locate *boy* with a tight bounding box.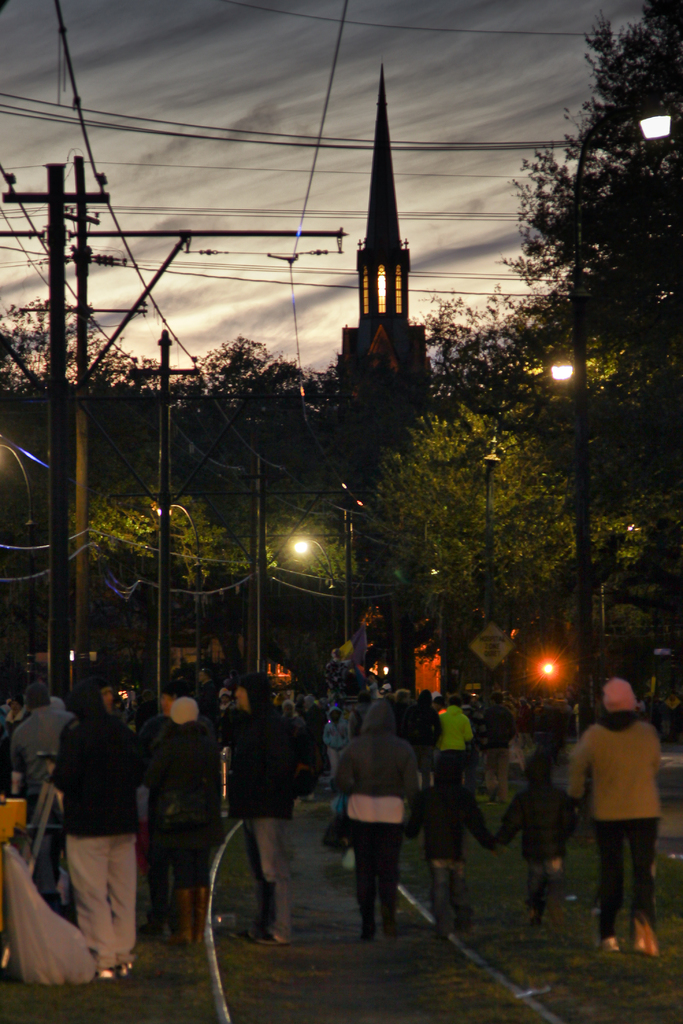
pyautogui.locateOnScreen(404, 751, 503, 944).
